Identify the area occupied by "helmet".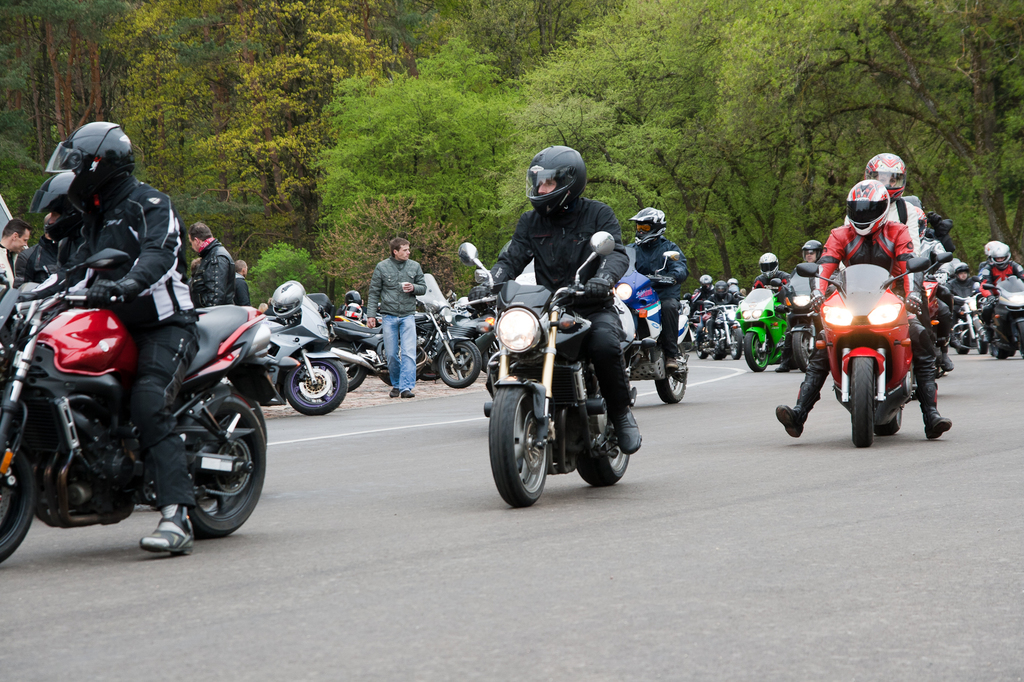
Area: rect(833, 178, 890, 241).
